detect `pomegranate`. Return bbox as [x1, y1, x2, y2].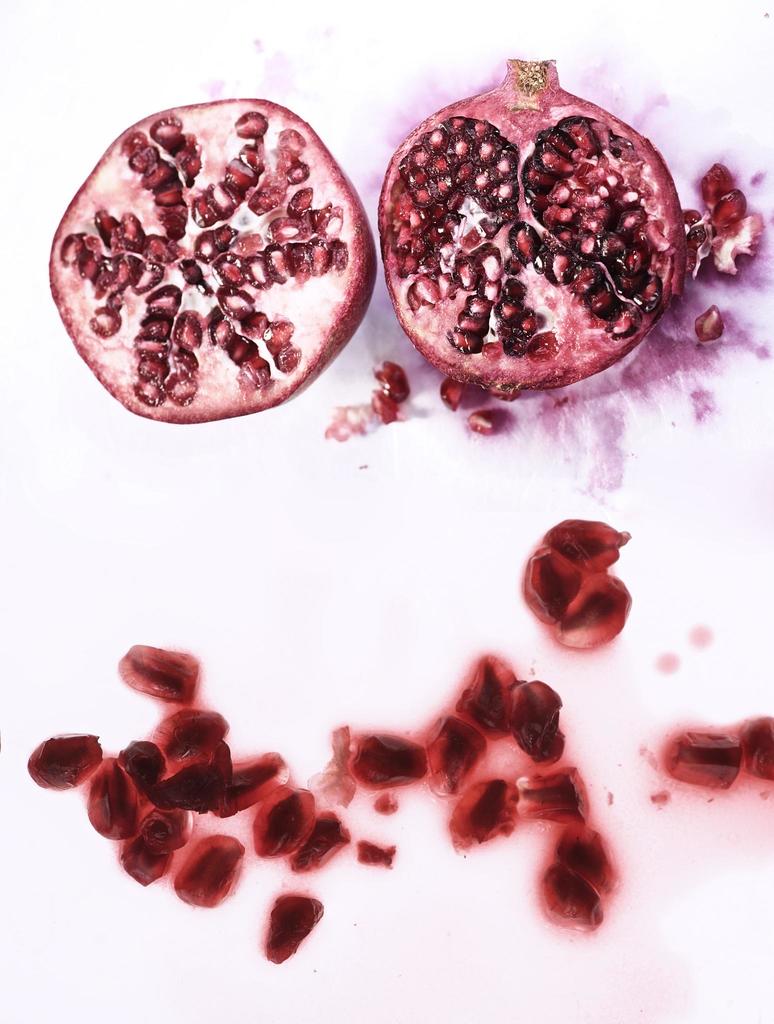
[662, 725, 736, 792].
